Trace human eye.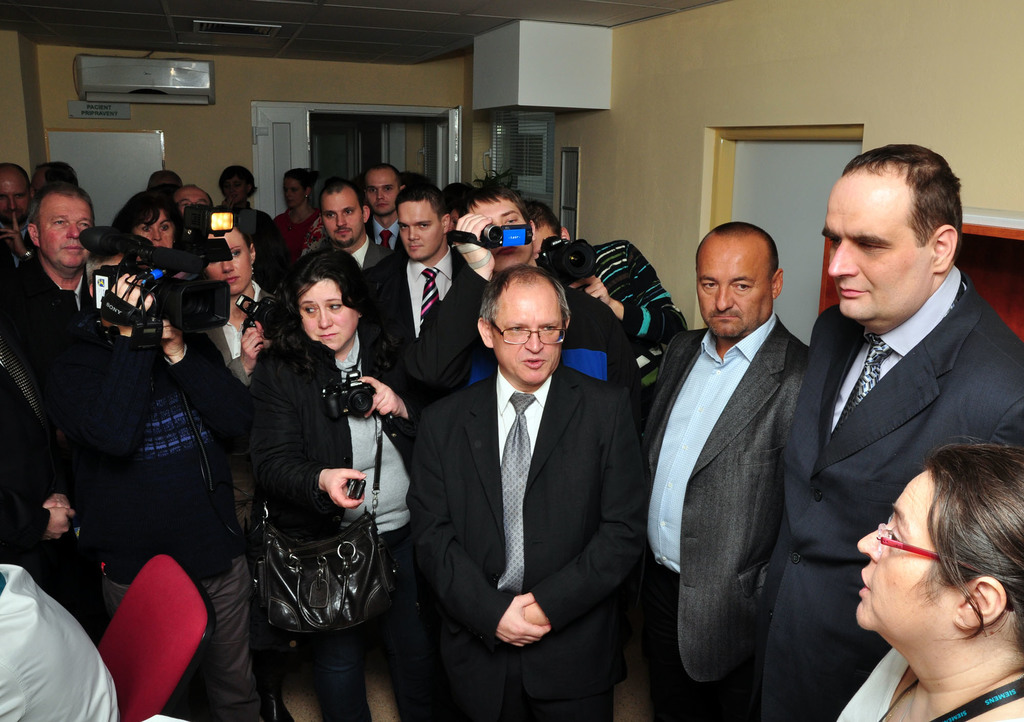
Traced to [365, 189, 376, 193].
